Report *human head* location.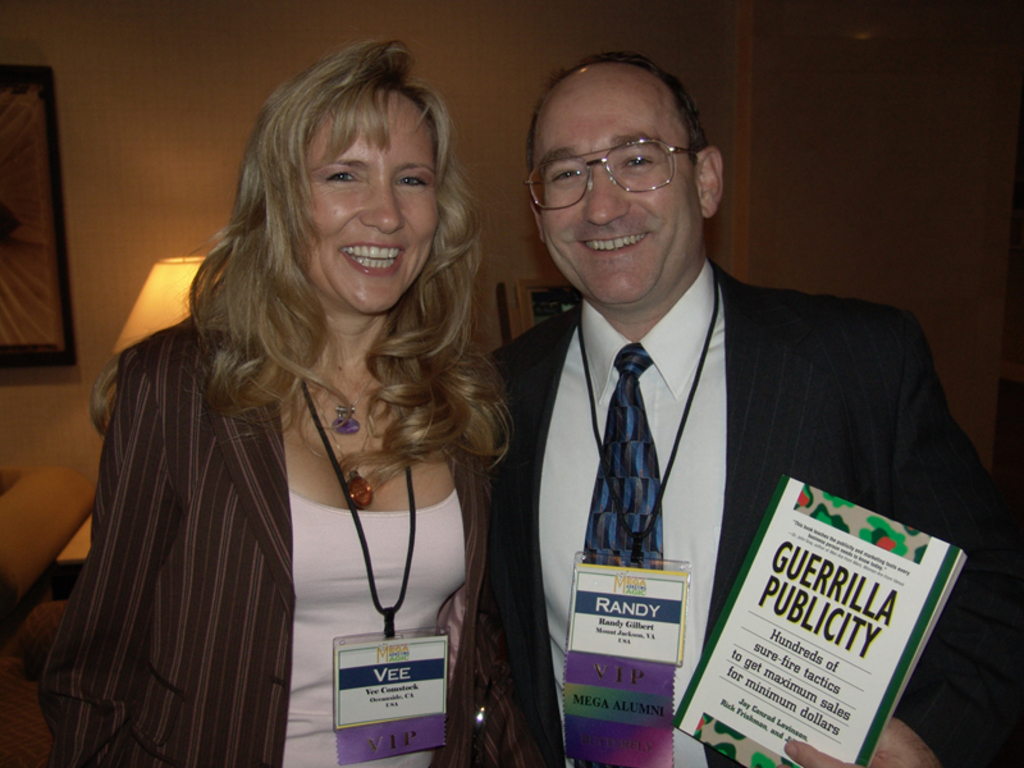
Report: 233, 37, 472, 306.
